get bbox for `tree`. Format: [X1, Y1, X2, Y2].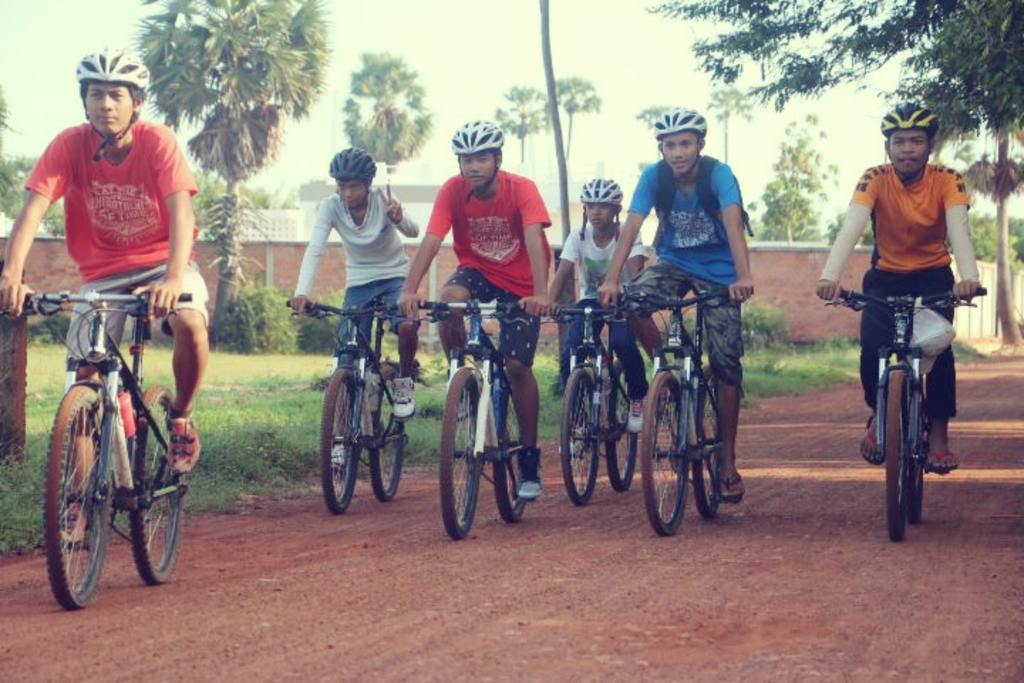
[499, 84, 547, 159].
